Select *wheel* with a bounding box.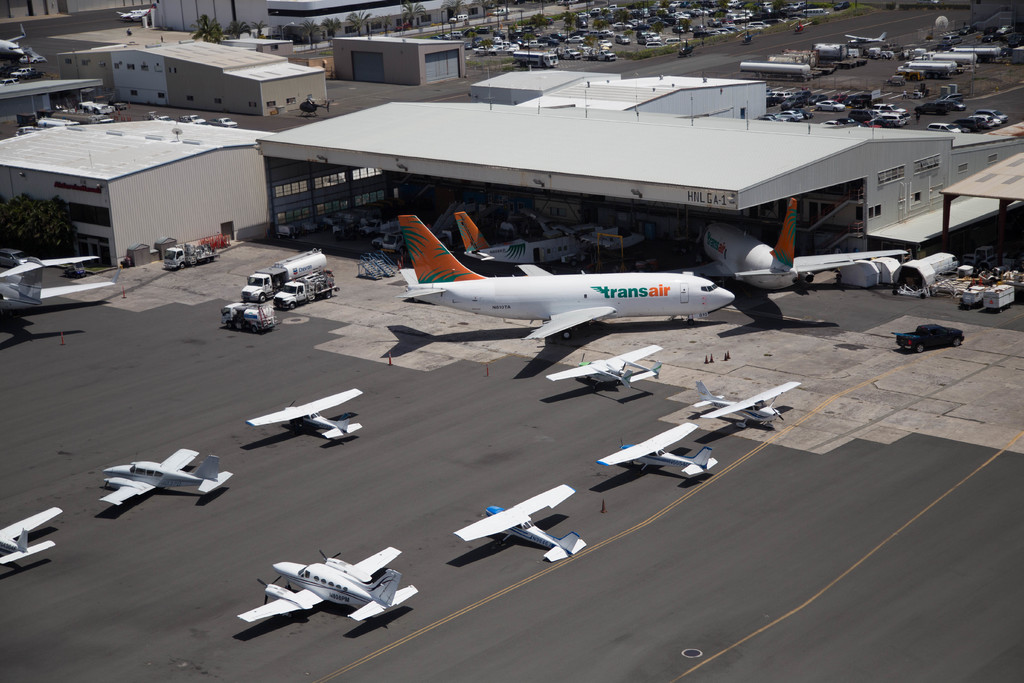
box(326, 292, 332, 299).
